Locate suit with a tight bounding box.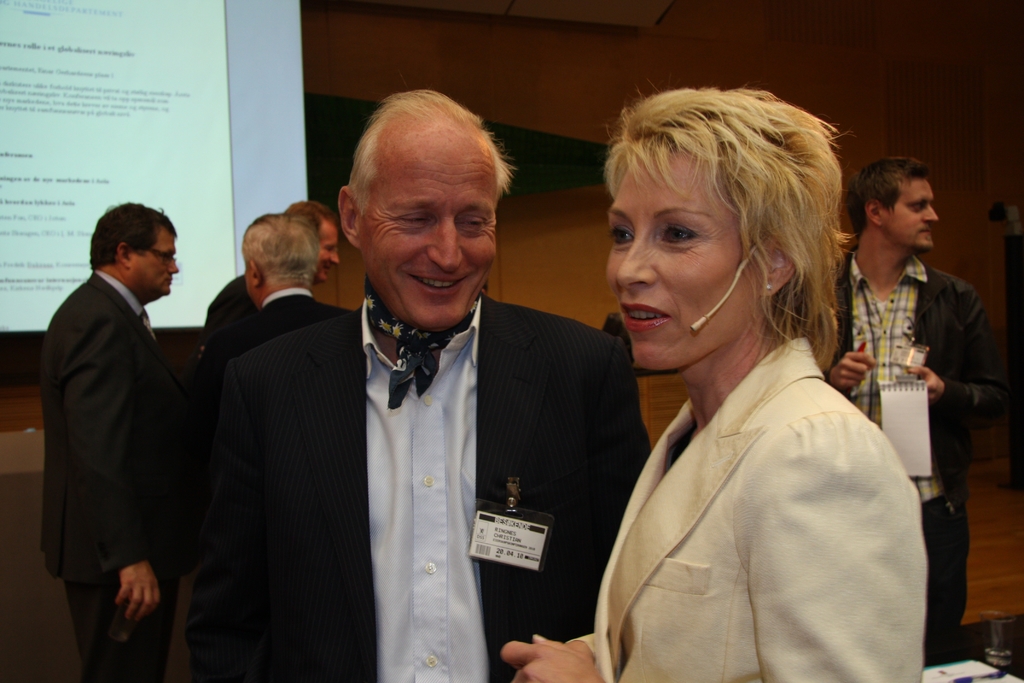
BBox(205, 274, 254, 332).
